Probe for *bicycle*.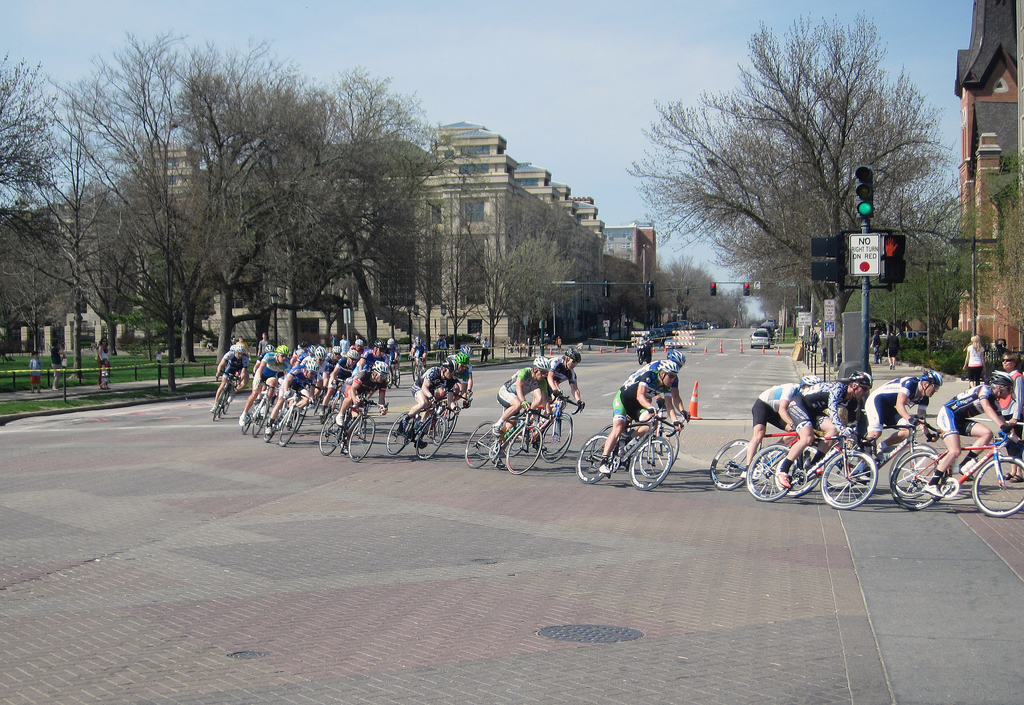
Probe result: <bbox>573, 404, 676, 490</bbox>.
